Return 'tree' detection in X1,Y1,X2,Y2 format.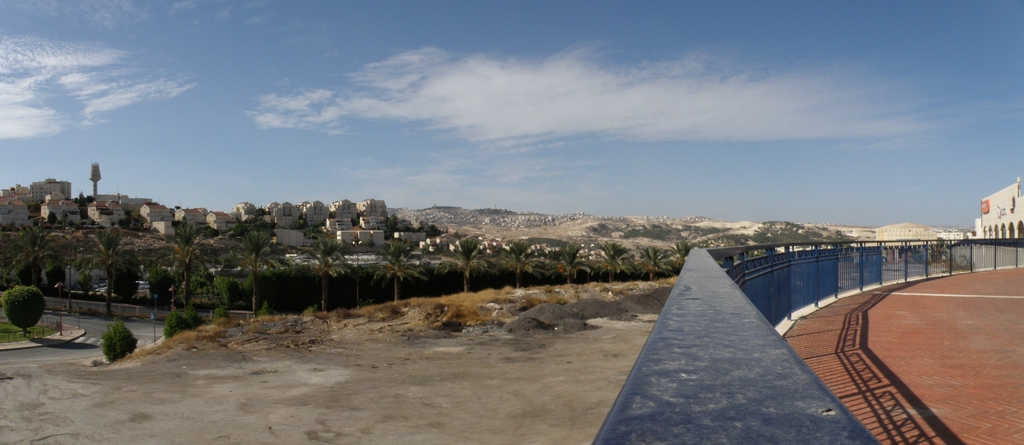
596,241,637,285.
